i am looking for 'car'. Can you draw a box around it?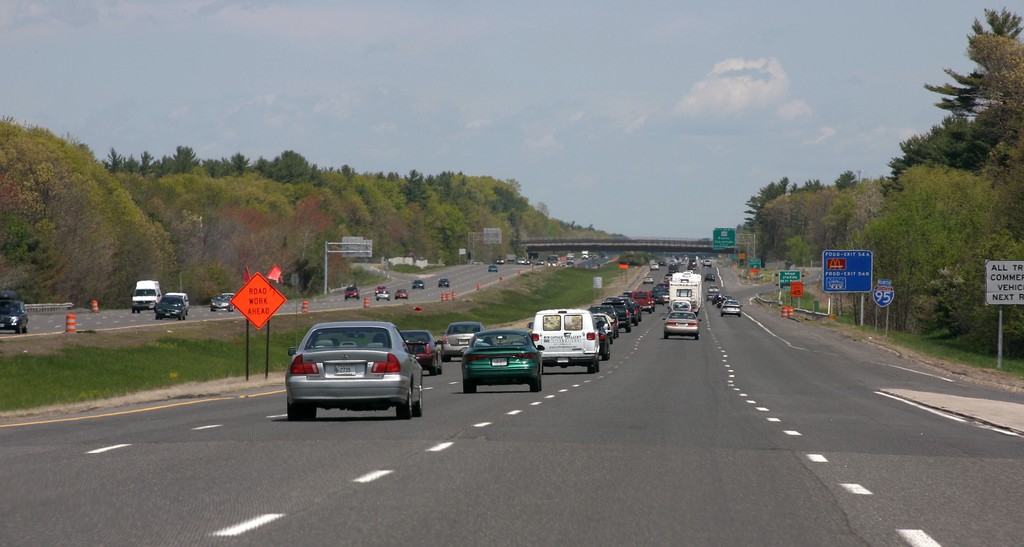
Sure, the bounding box is [154,291,191,322].
